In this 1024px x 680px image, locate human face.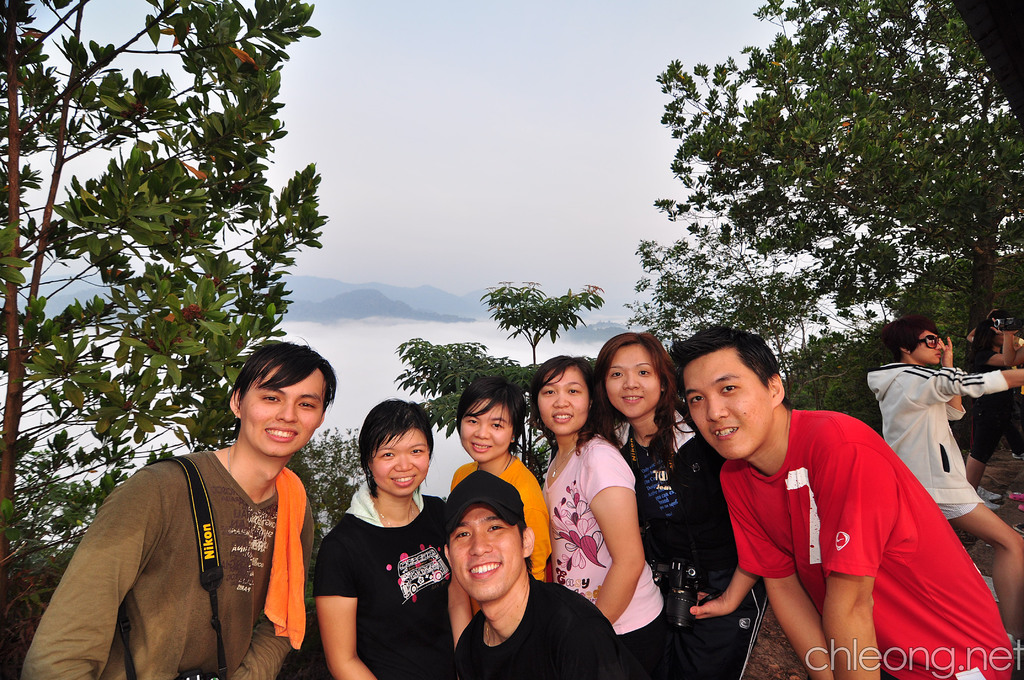
Bounding box: box(241, 369, 323, 456).
